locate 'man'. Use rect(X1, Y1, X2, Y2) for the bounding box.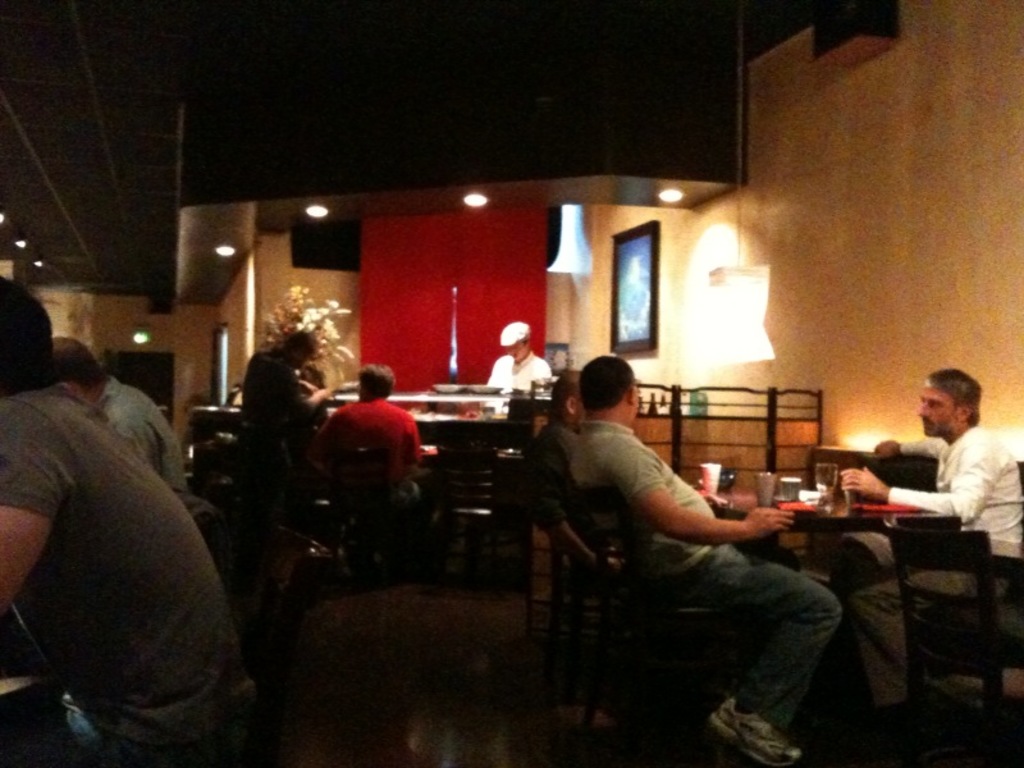
rect(0, 278, 256, 765).
